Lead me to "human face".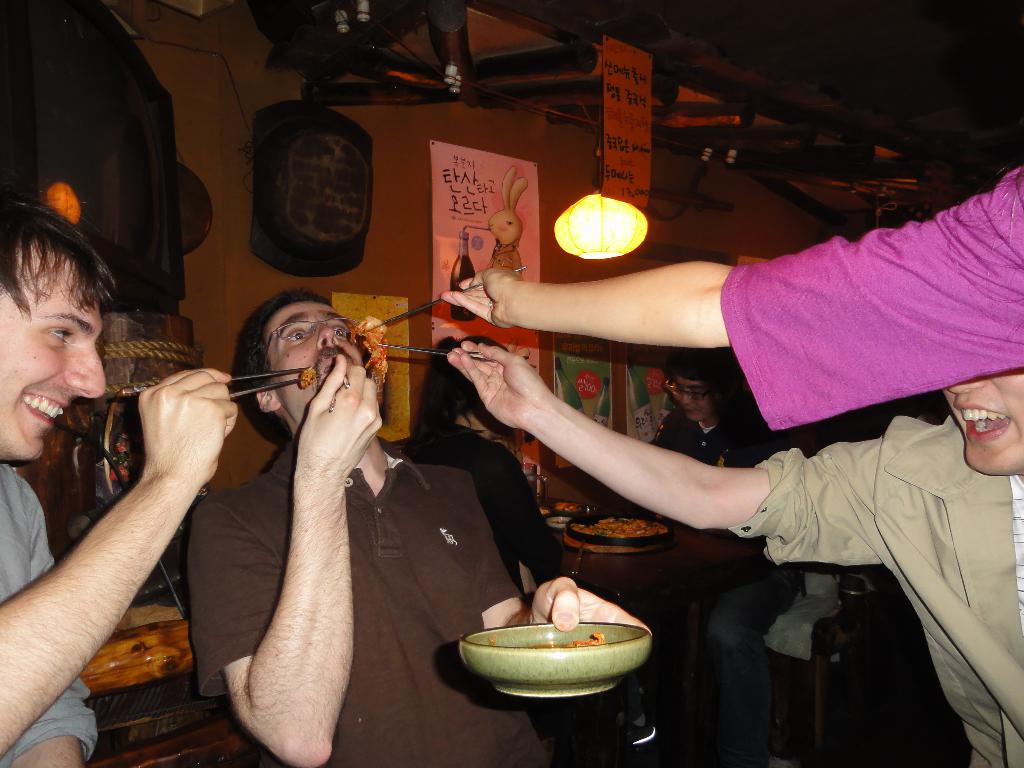
Lead to {"x1": 669, "y1": 368, "x2": 730, "y2": 425}.
